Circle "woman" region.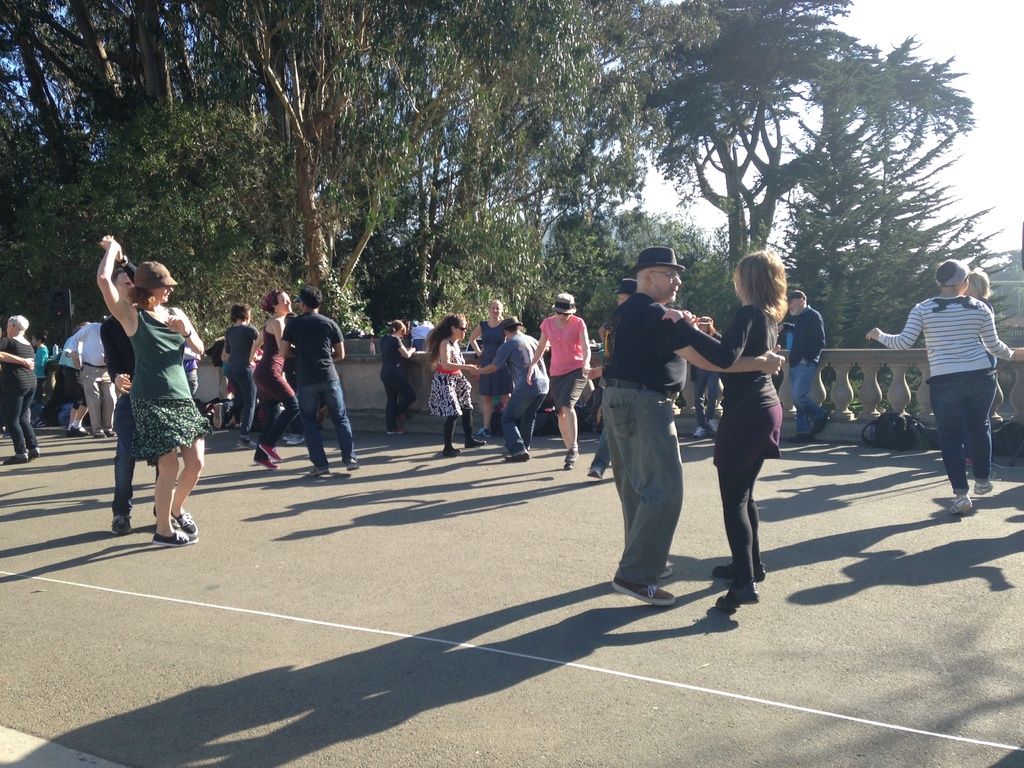
Region: bbox=(521, 291, 592, 463).
